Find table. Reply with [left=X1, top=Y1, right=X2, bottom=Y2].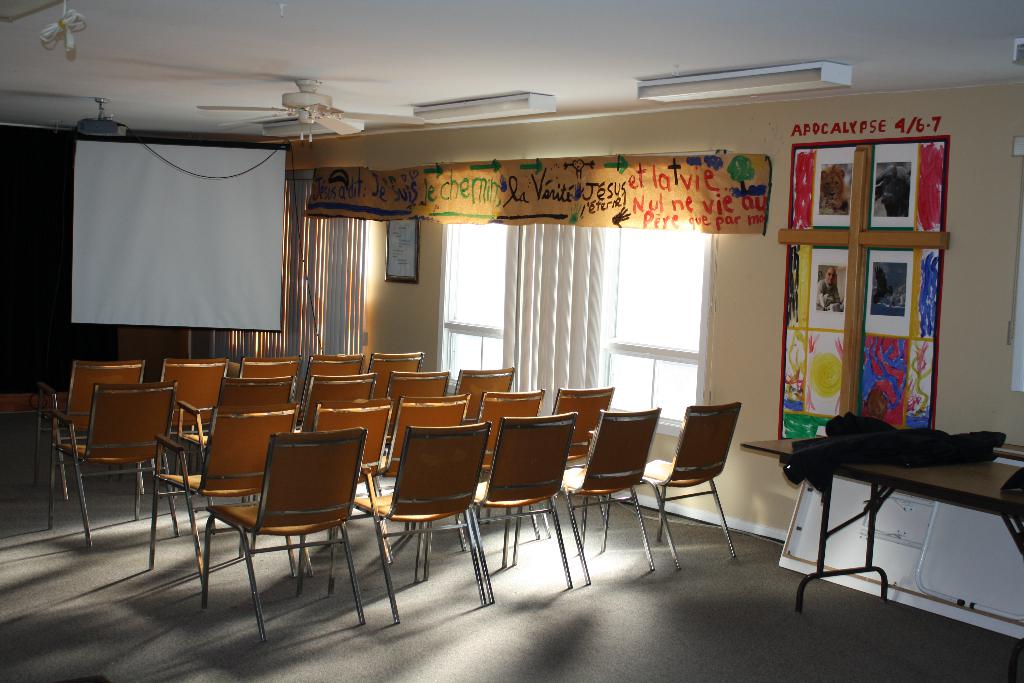
[left=765, top=418, right=1020, bottom=644].
